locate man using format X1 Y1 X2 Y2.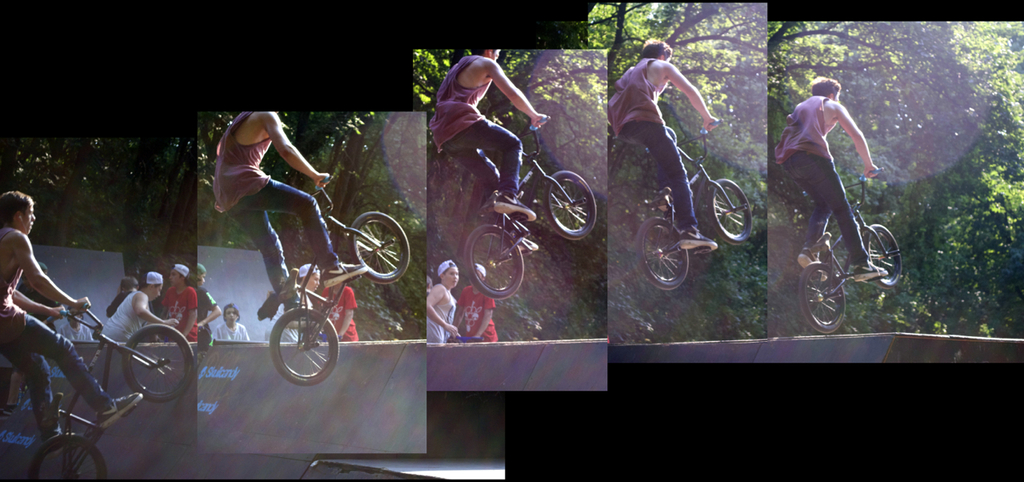
607 34 727 251.
